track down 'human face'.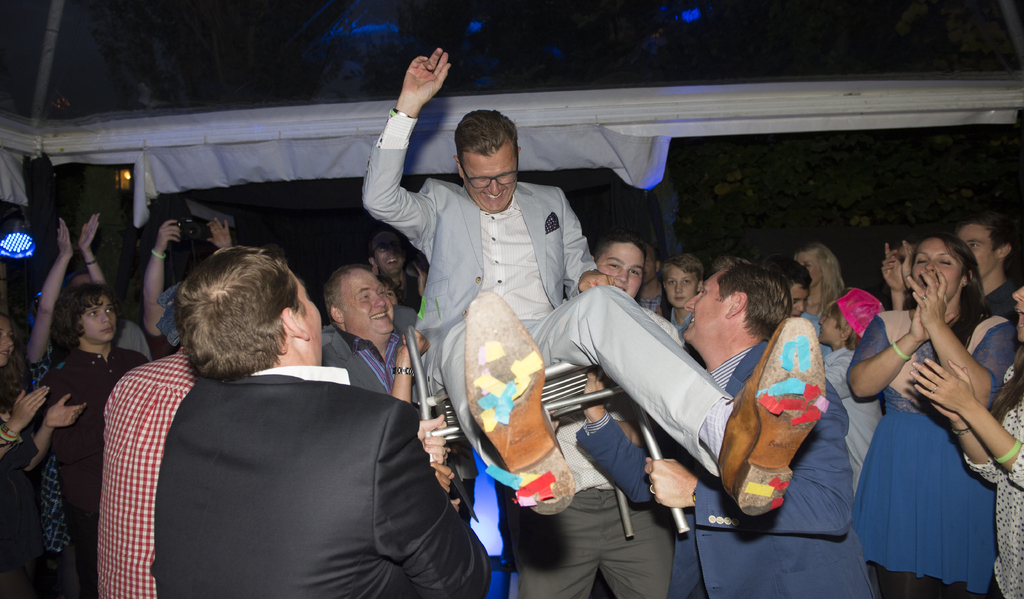
Tracked to 597:243:647:296.
